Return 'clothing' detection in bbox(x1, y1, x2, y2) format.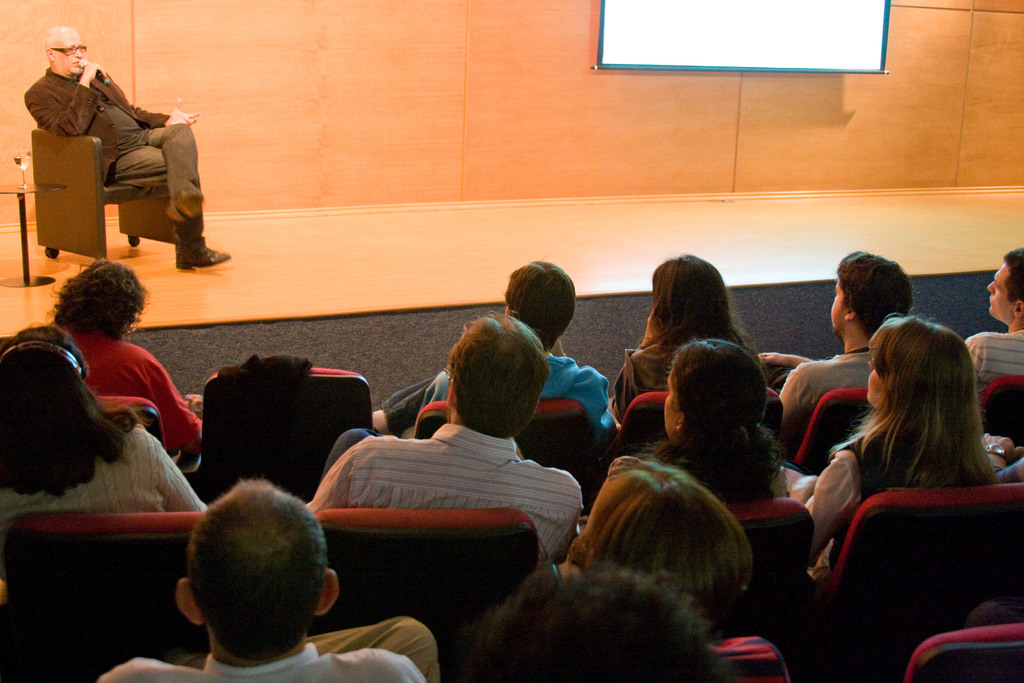
bbox(412, 352, 614, 438).
